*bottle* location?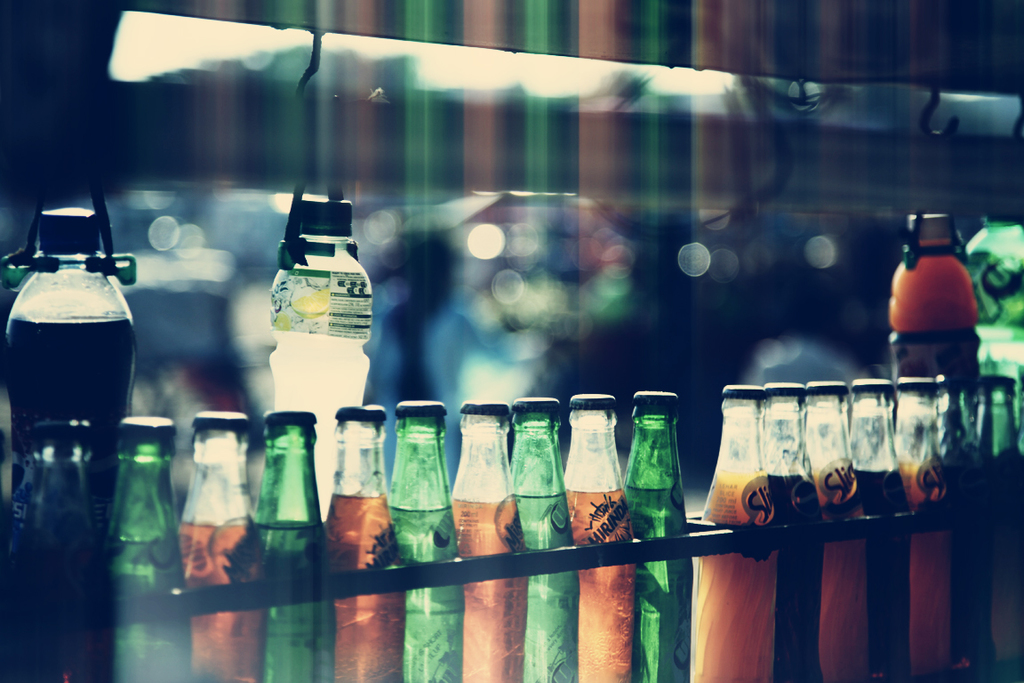
Rect(971, 368, 1020, 682)
